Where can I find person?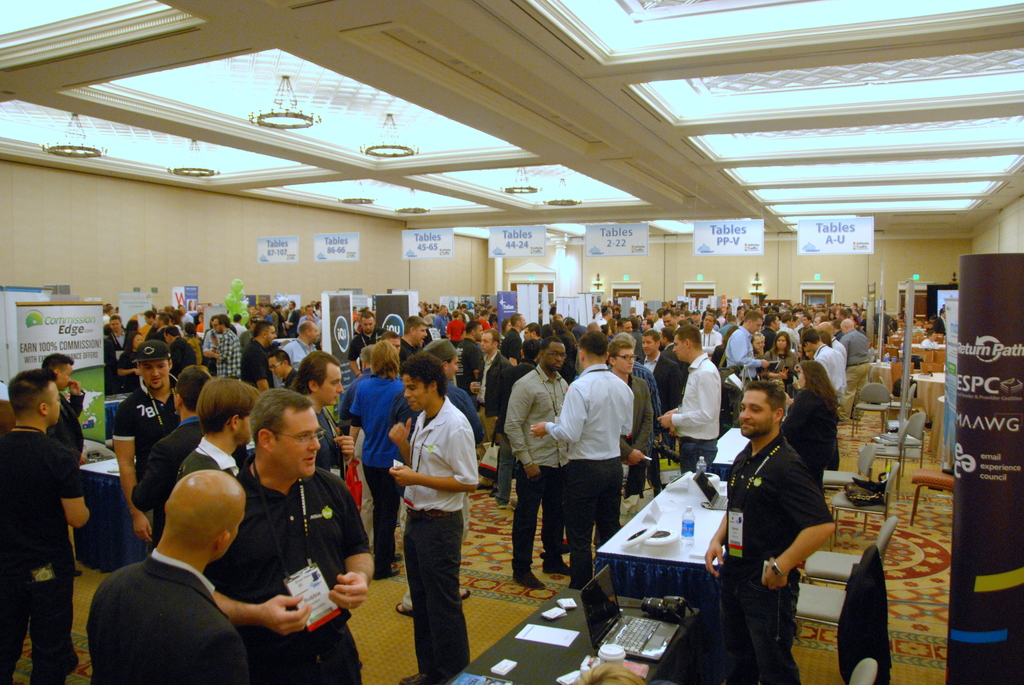
You can find it at pyautogui.locateOnScreen(290, 350, 356, 480).
